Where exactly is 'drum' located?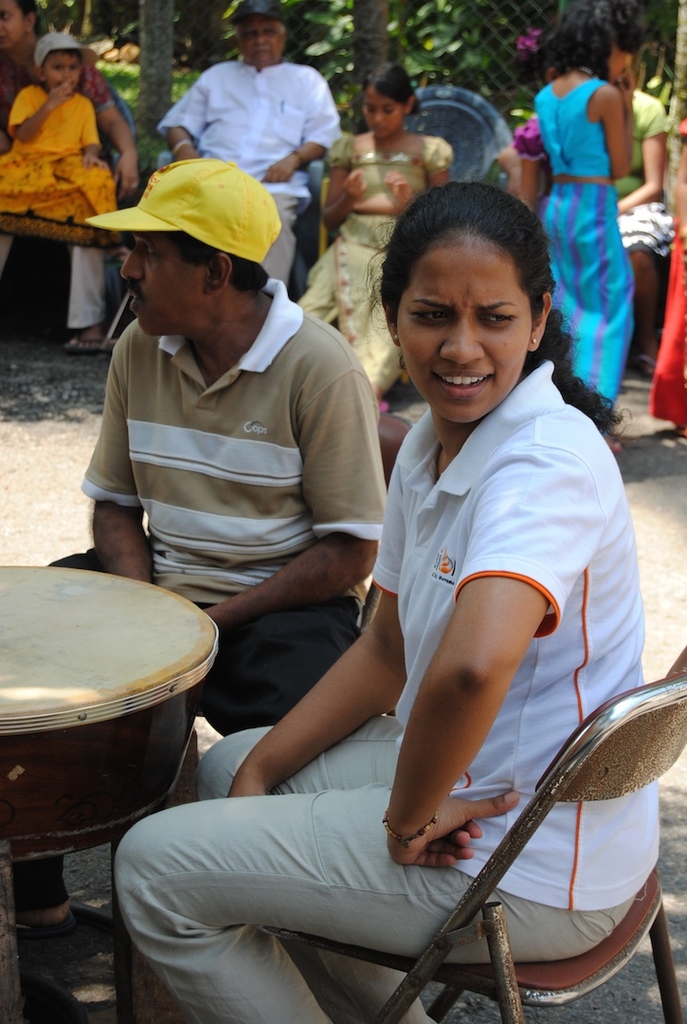
Its bounding box is l=1, t=535, r=230, b=864.
